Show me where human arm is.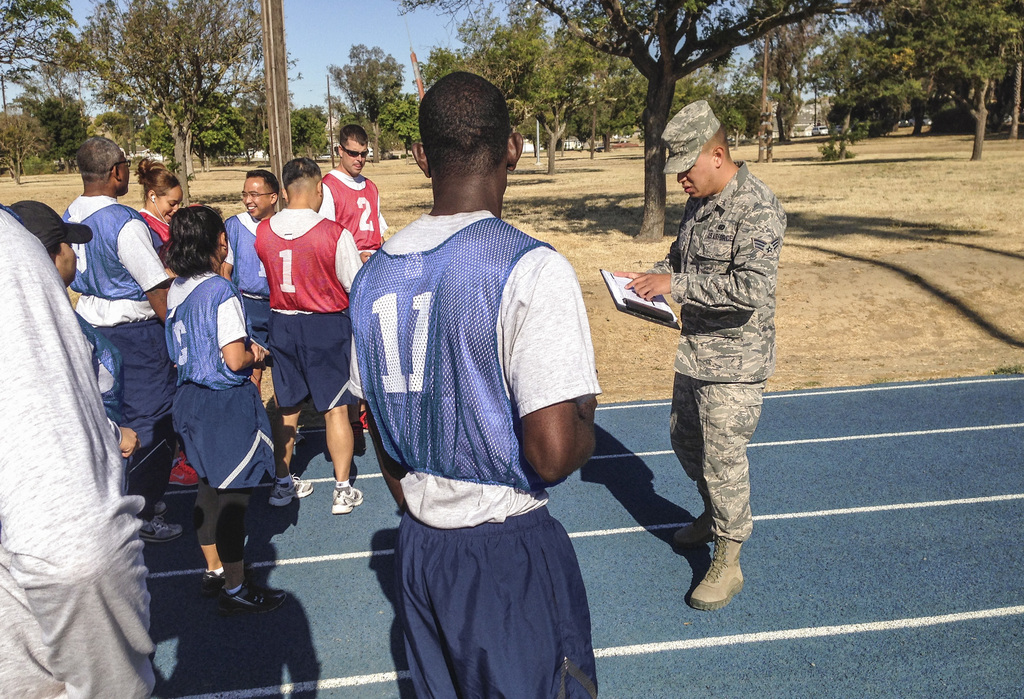
human arm is at BBox(223, 288, 271, 381).
